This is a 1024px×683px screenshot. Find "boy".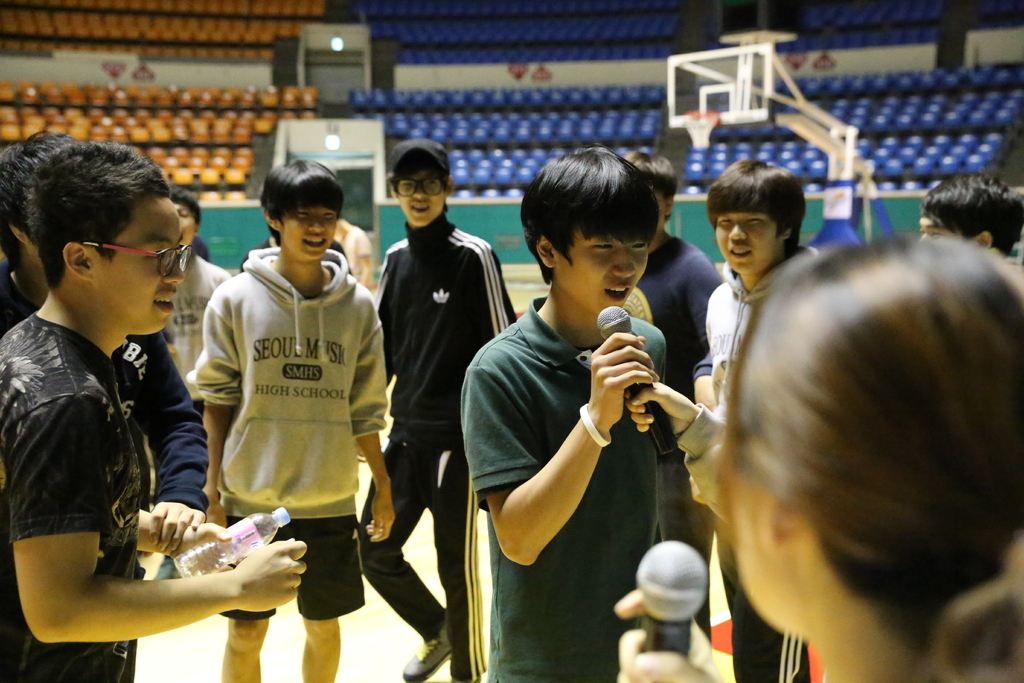
Bounding box: (627,155,726,654).
